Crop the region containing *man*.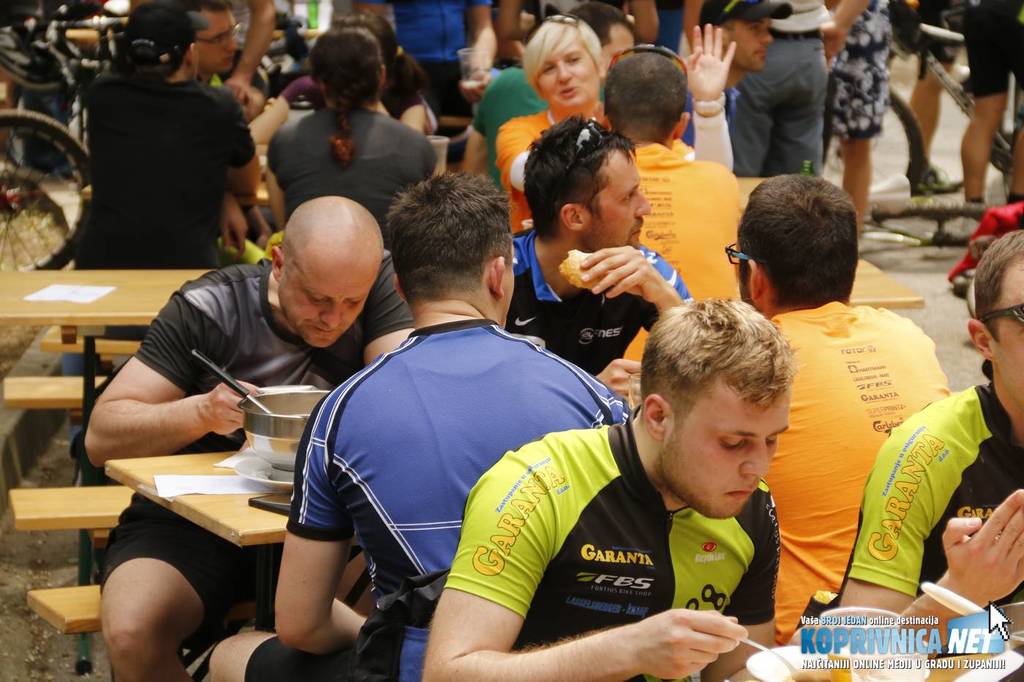
Crop region: detection(209, 170, 633, 681).
